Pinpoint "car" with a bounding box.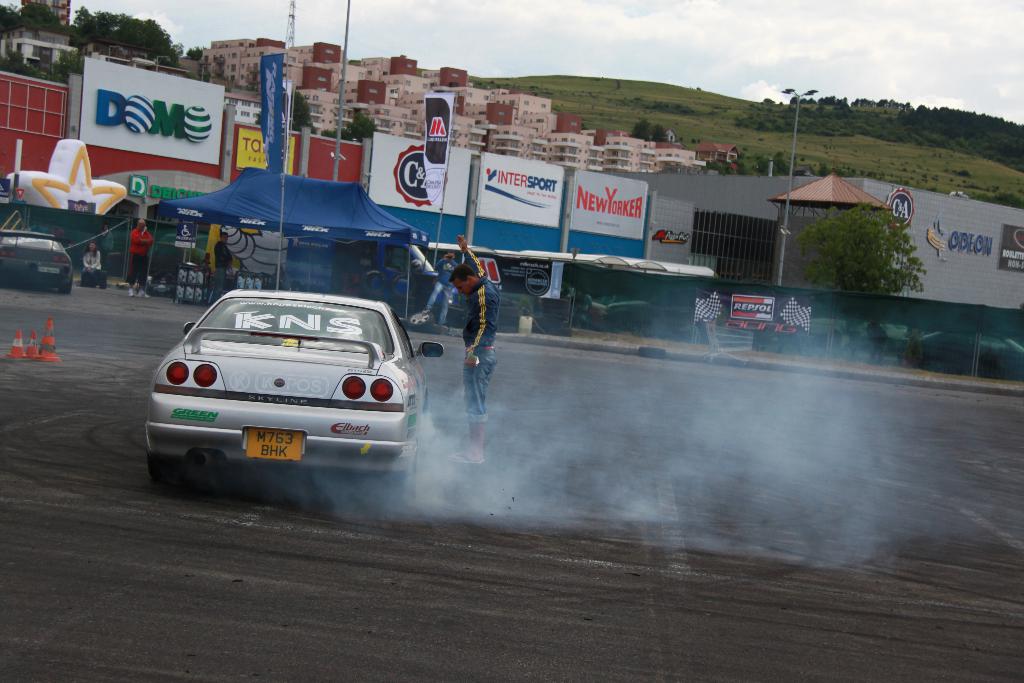
[0, 229, 76, 290].
